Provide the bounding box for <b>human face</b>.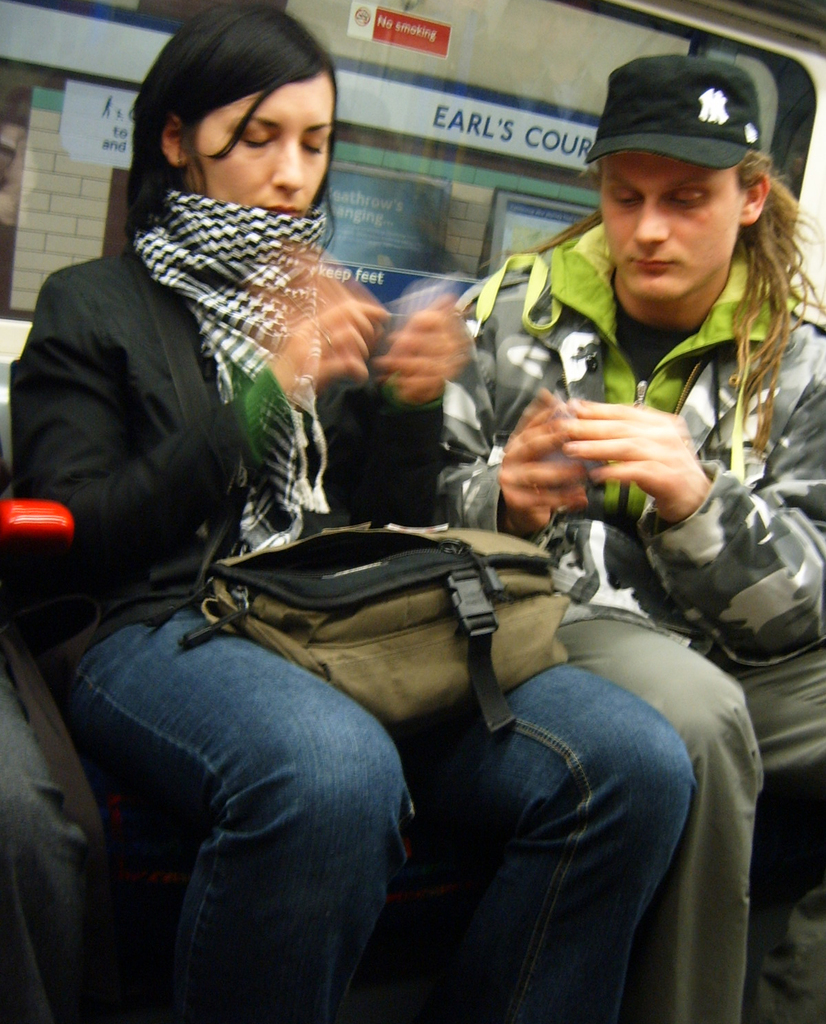
<box>596,144,732,301</box>.
